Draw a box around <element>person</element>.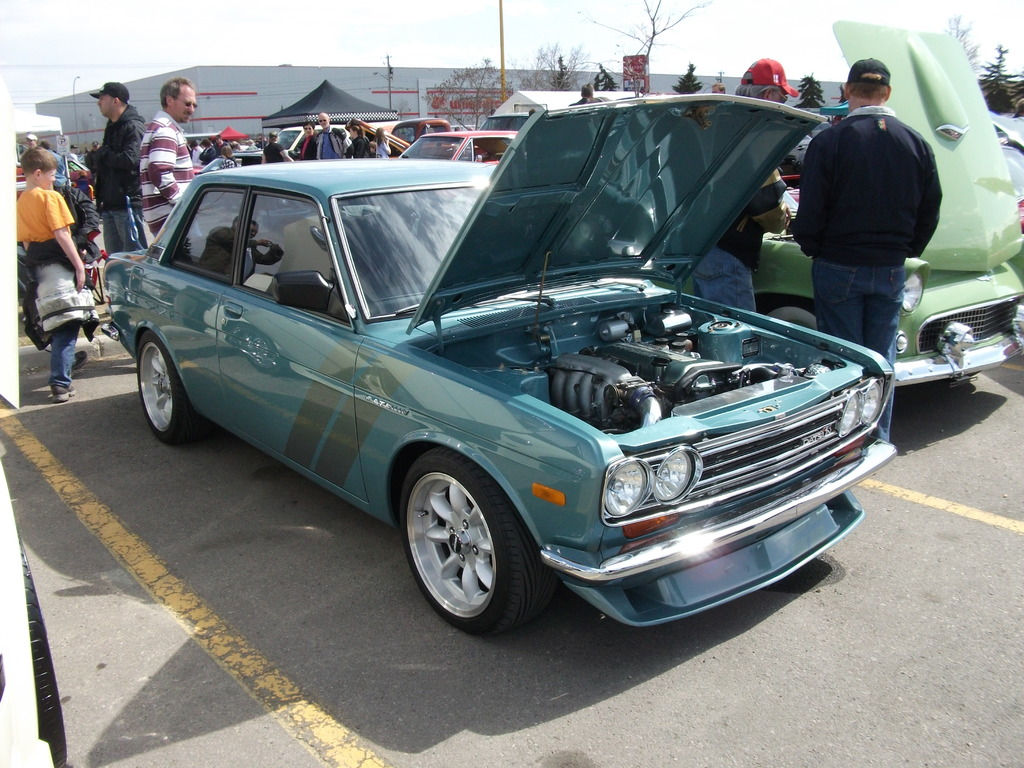
bbox(297, 113, 389, 159).
